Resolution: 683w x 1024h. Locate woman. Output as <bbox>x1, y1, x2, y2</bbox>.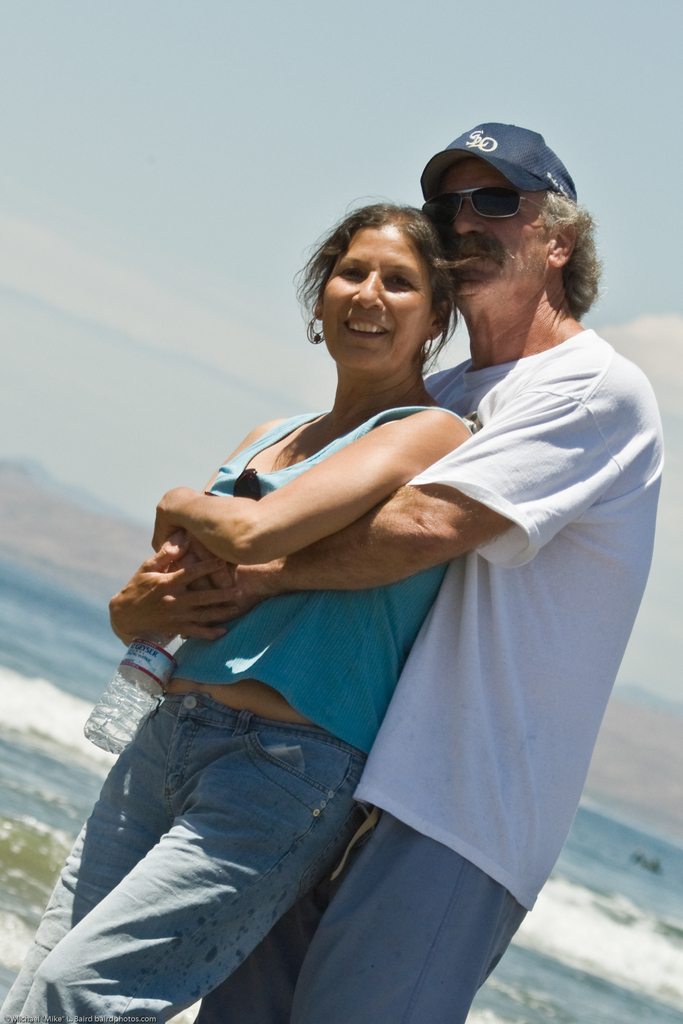
<bbox>0, 204, 486, 1023</bbox>.
